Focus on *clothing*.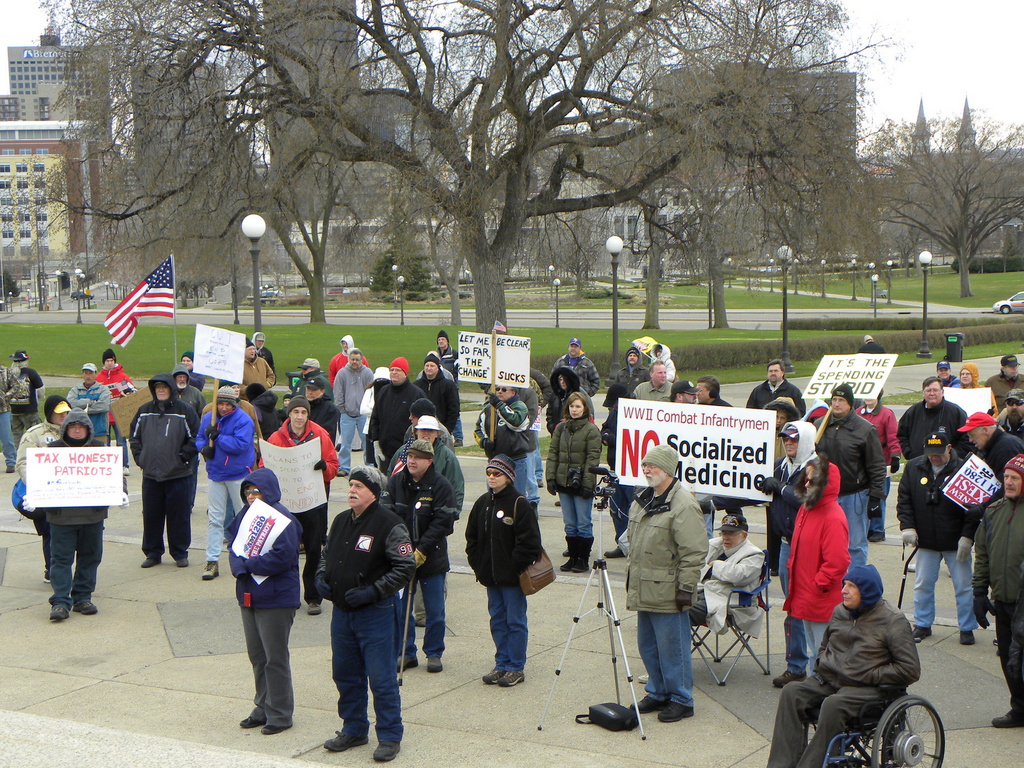
Focused at 818:408:883:575.
